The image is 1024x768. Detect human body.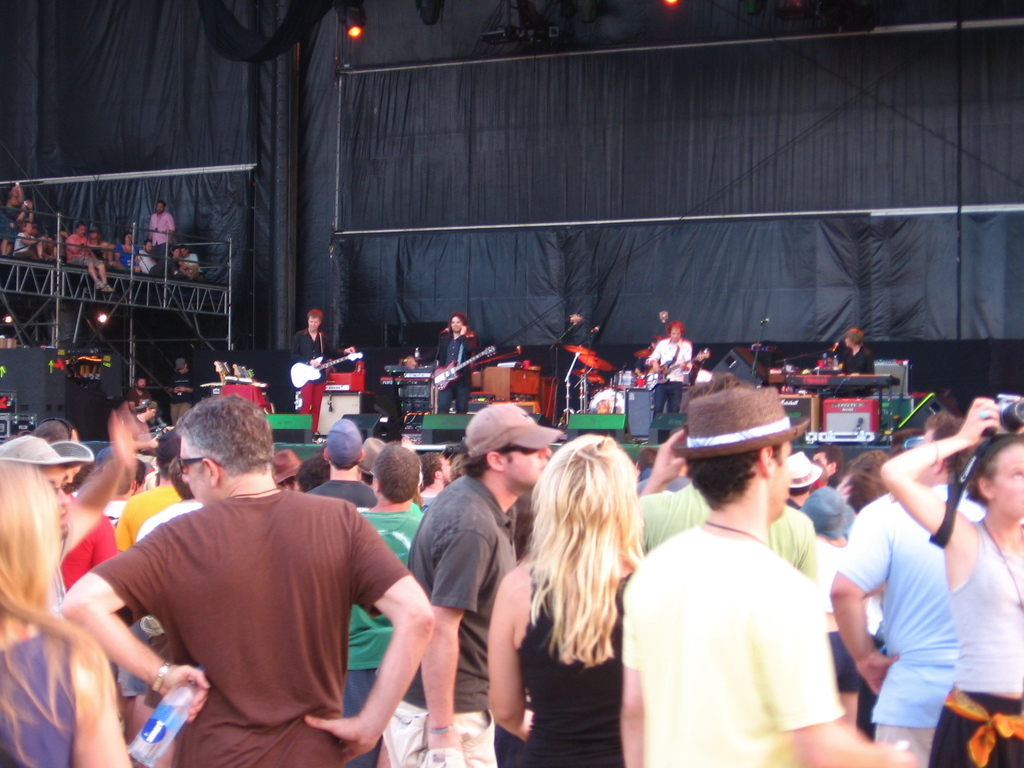
Detection: Rect(301, 416, 373, 508).
